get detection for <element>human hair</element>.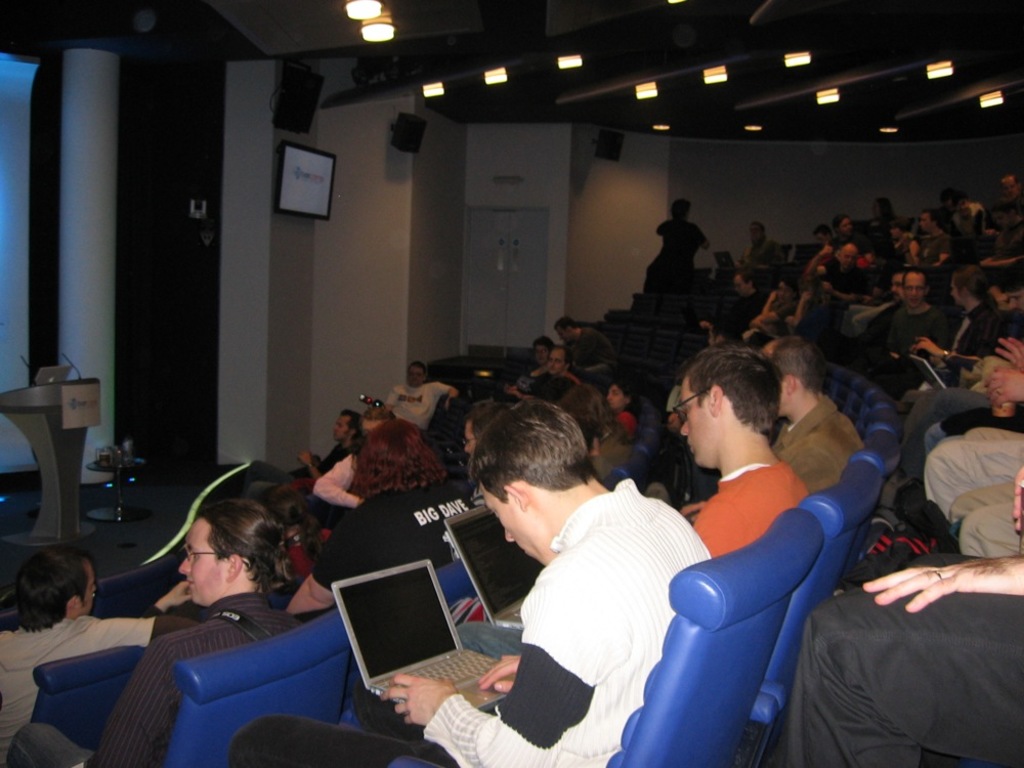
Detection: left=553, top=315, right=579, bottom=333.
